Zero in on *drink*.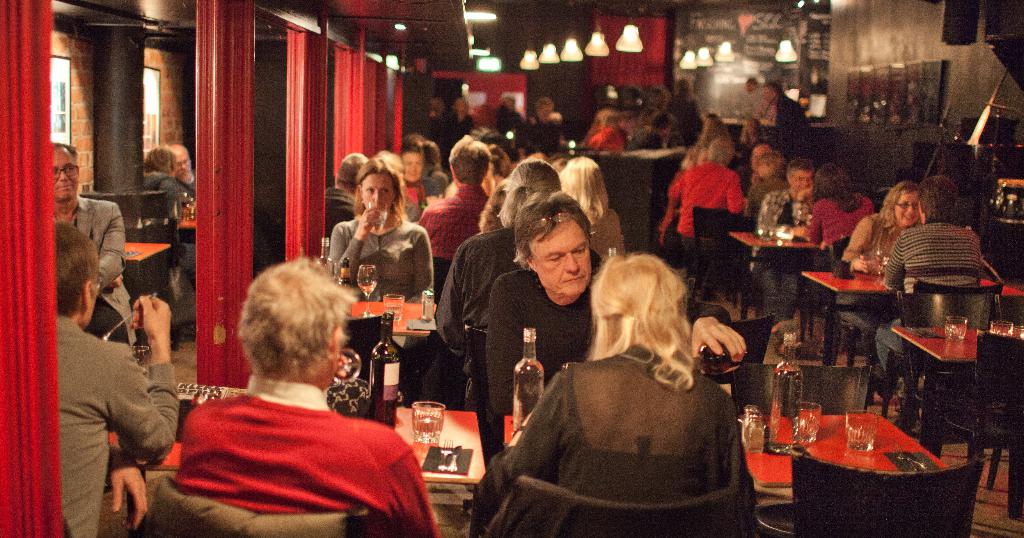
Zeroed in: box(182, 203, 198, 221).
